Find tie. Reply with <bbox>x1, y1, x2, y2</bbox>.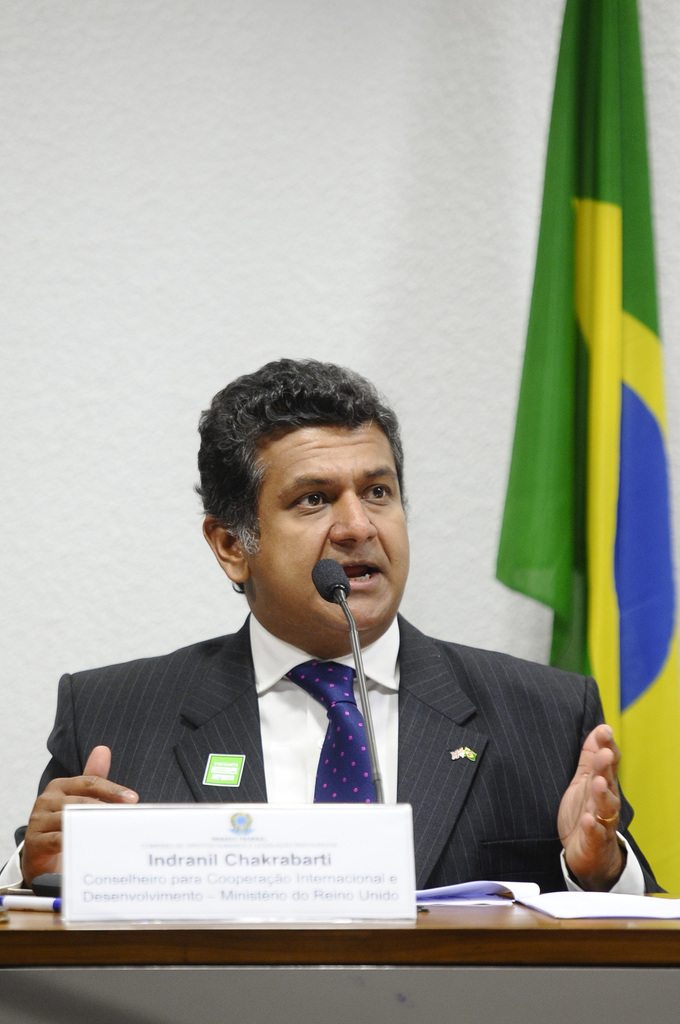
<bbox>287, 659, 385, 807</bbox>.
